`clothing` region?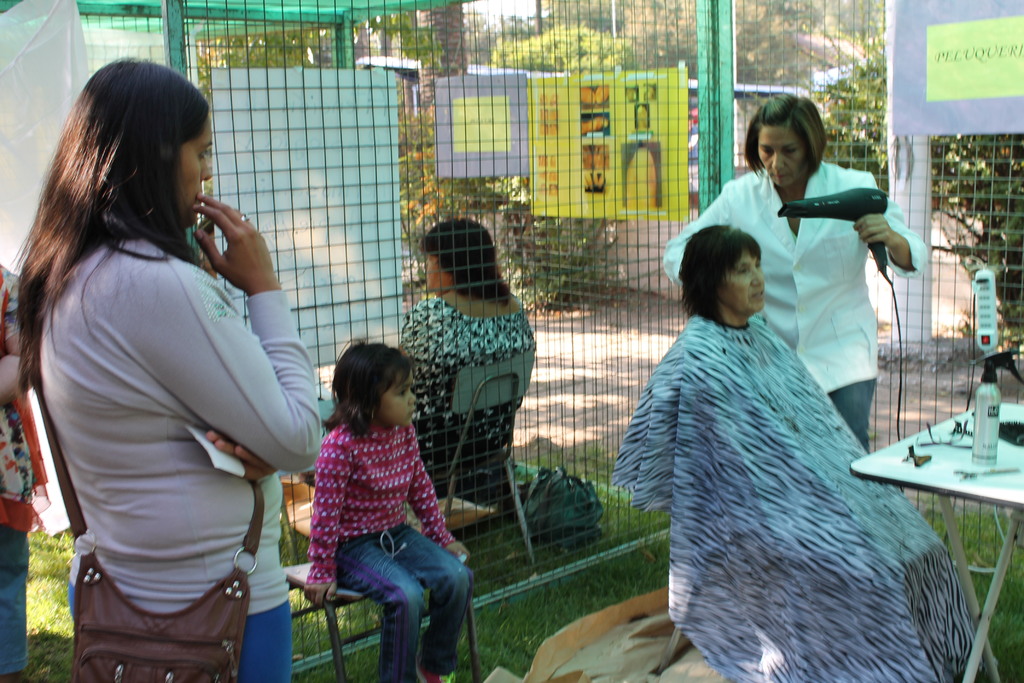
pyautogui.locateOnScreen(310, 423, 474, 682)
